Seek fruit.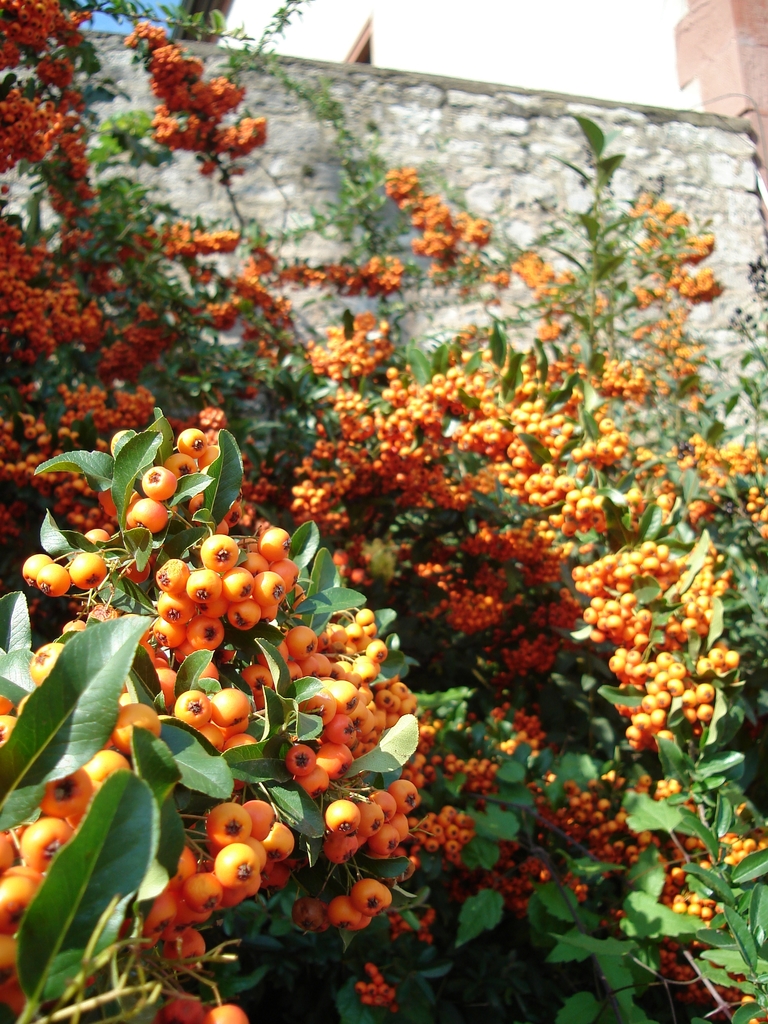
detection(152, 554, 300, 656).
